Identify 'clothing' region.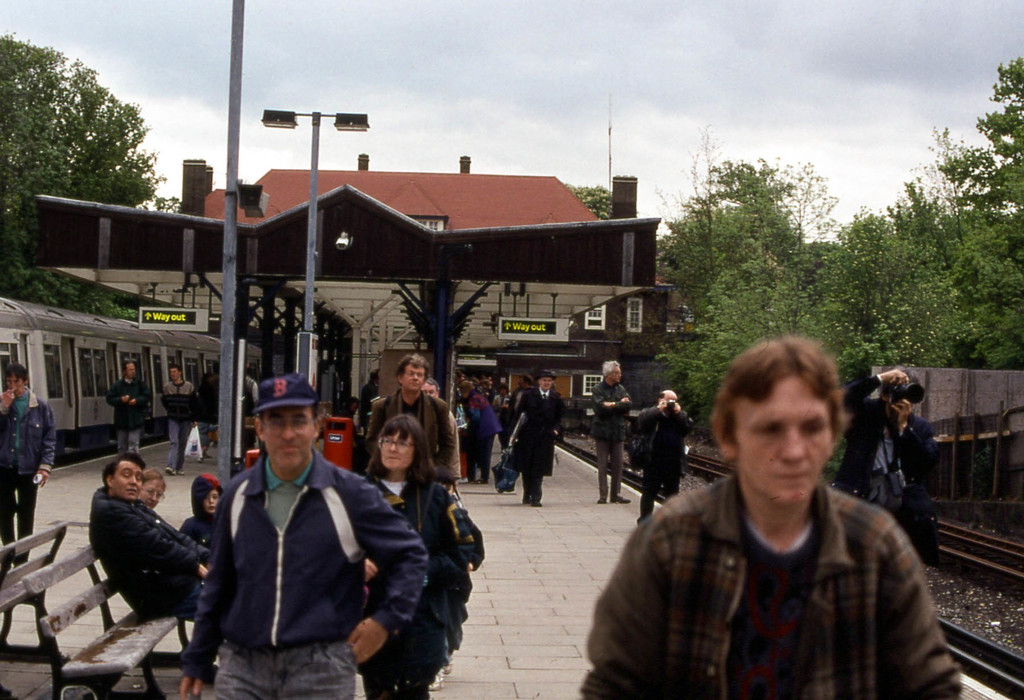
Region: rect(0, 387, 56, 566).
